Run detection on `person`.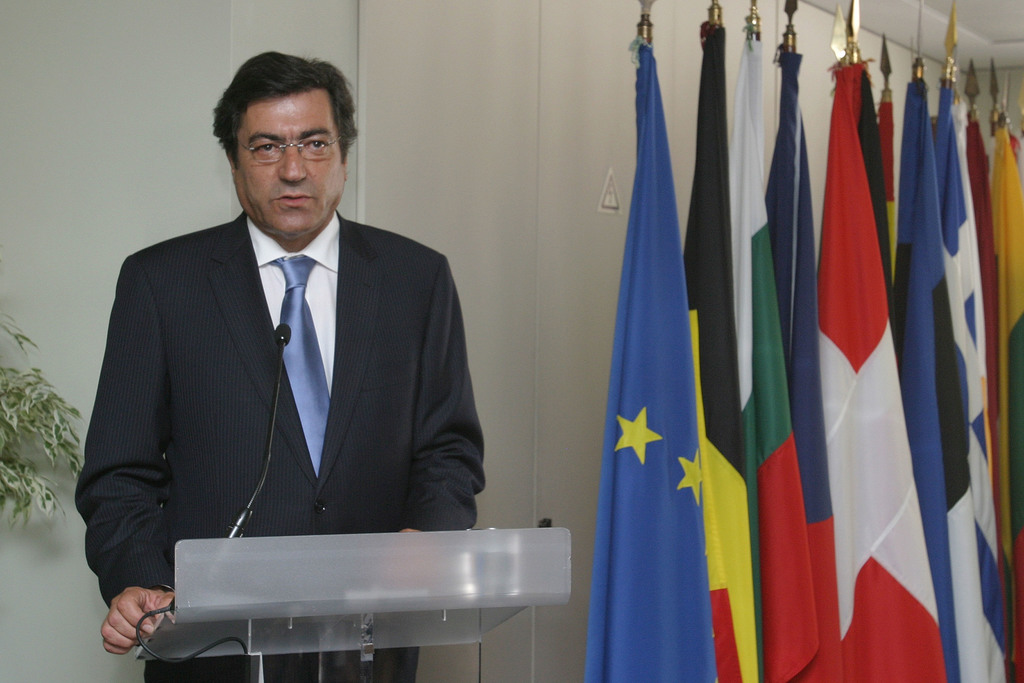
Result: (left=76, top=53, right=488, bottom=682).
